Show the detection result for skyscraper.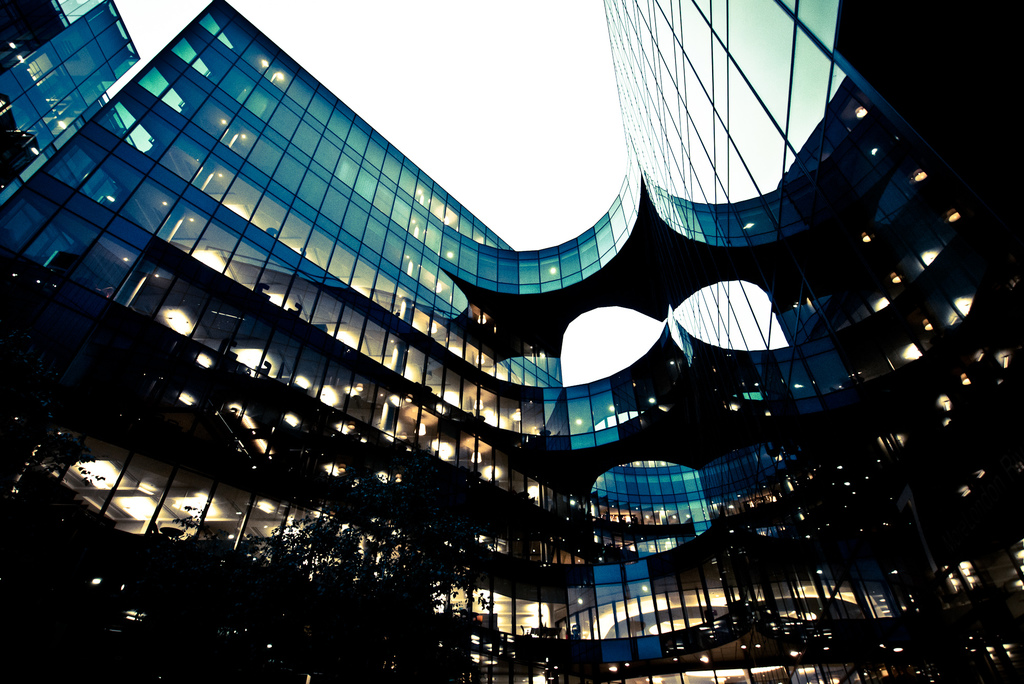
box=[0, 0, 1023, 683].
